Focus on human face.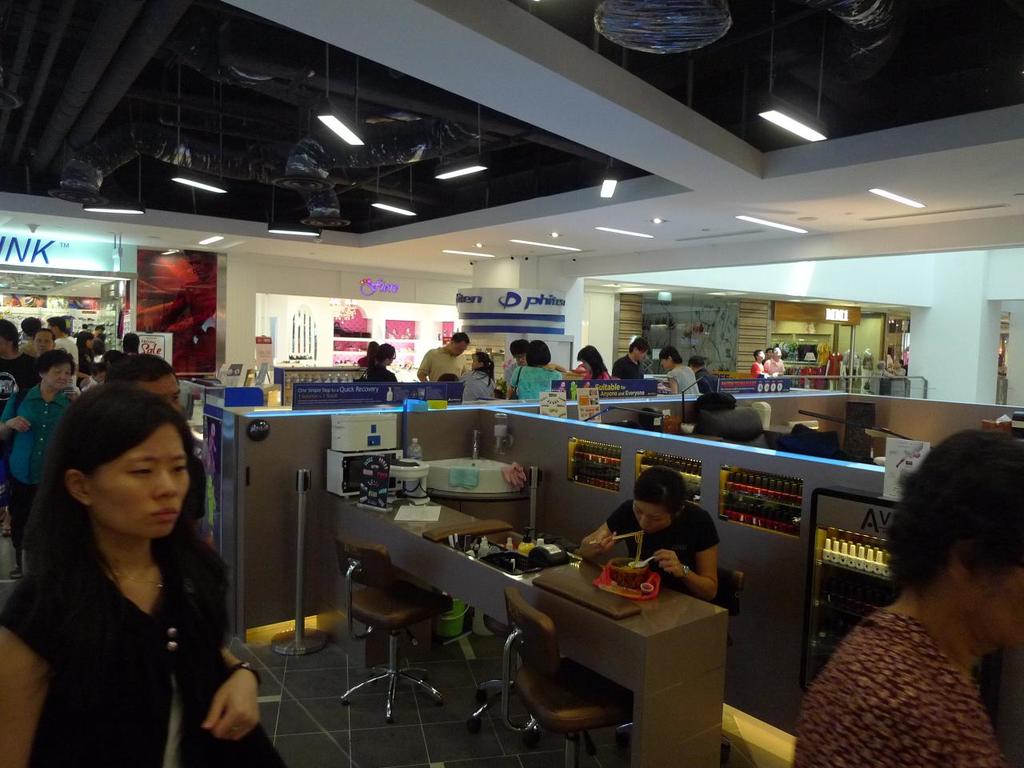
Focused at [x1=661, y1=358, x2=667, y2=371].
